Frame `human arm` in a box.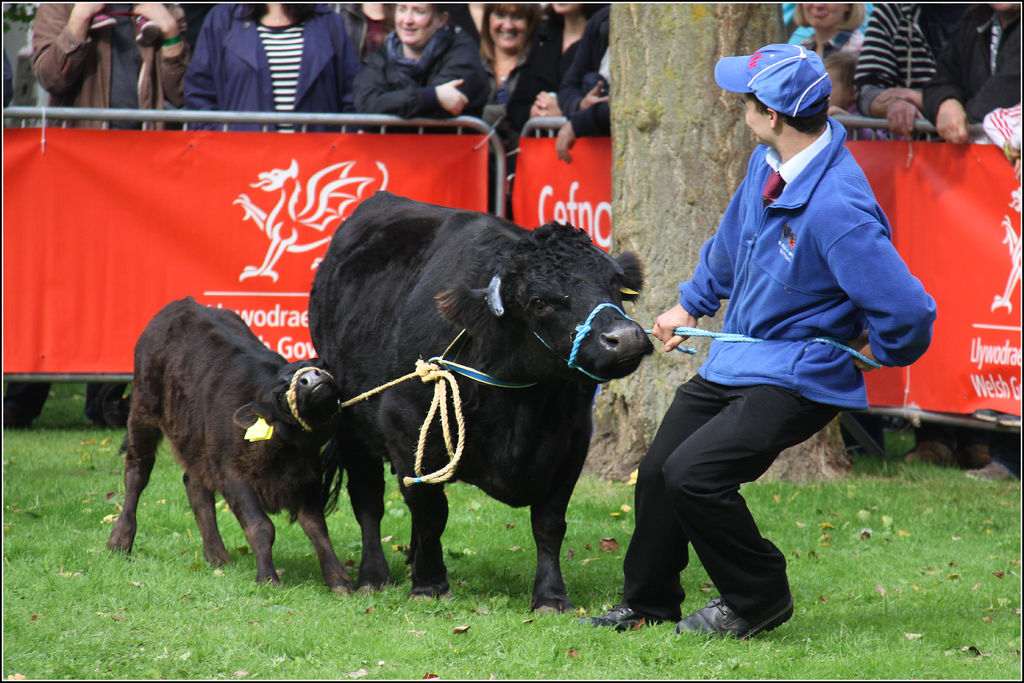
box=[851, 14, 904, 130].
